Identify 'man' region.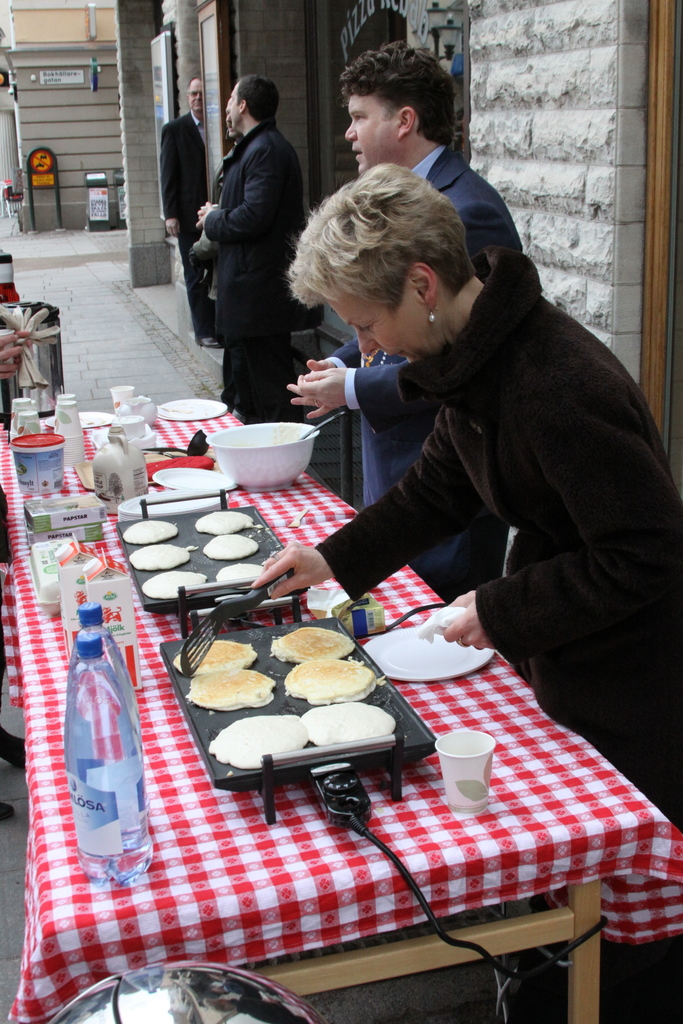
Region: x1=155 y1=74 x2=230 y2=360.
